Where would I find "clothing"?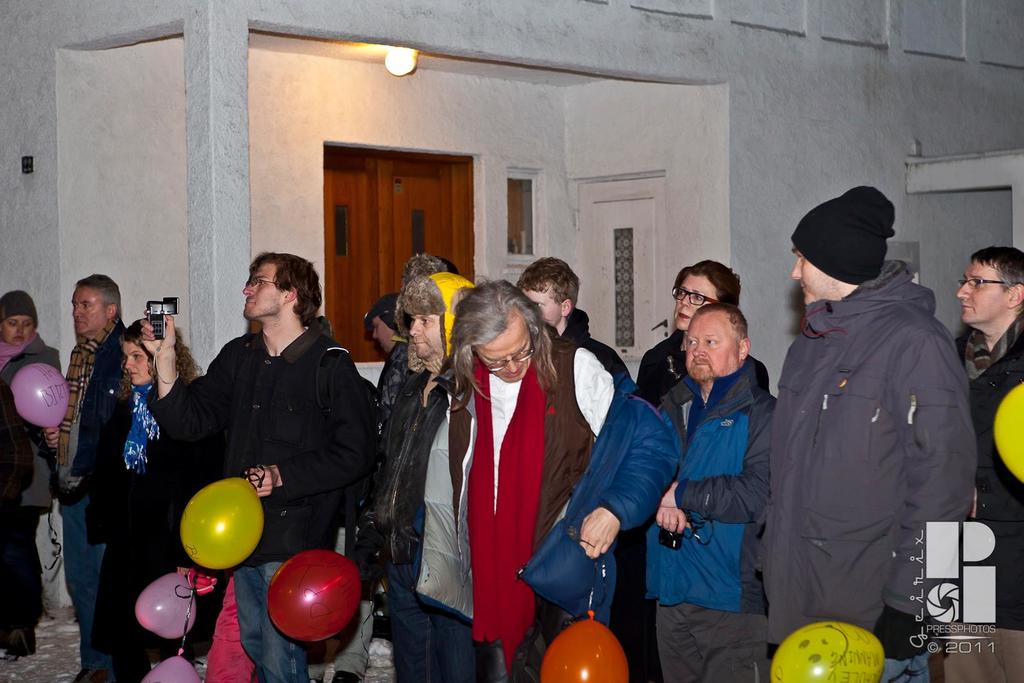
At l=460, t=347, r=630, b=606.
